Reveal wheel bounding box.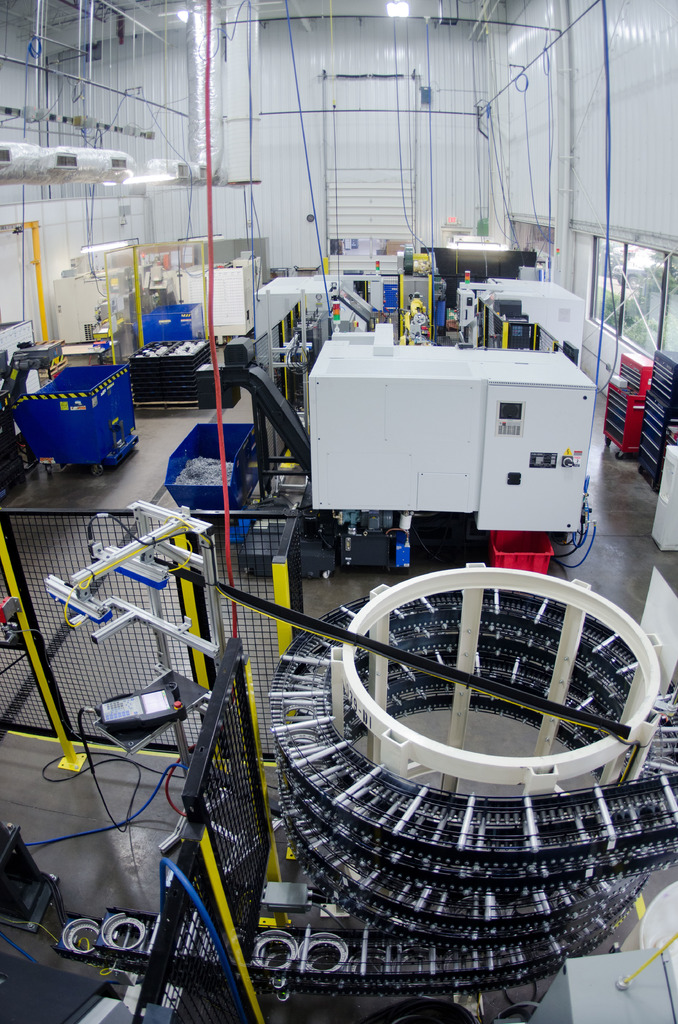
Revealed: x1=615 y1=451 x2=624 y2=459.
